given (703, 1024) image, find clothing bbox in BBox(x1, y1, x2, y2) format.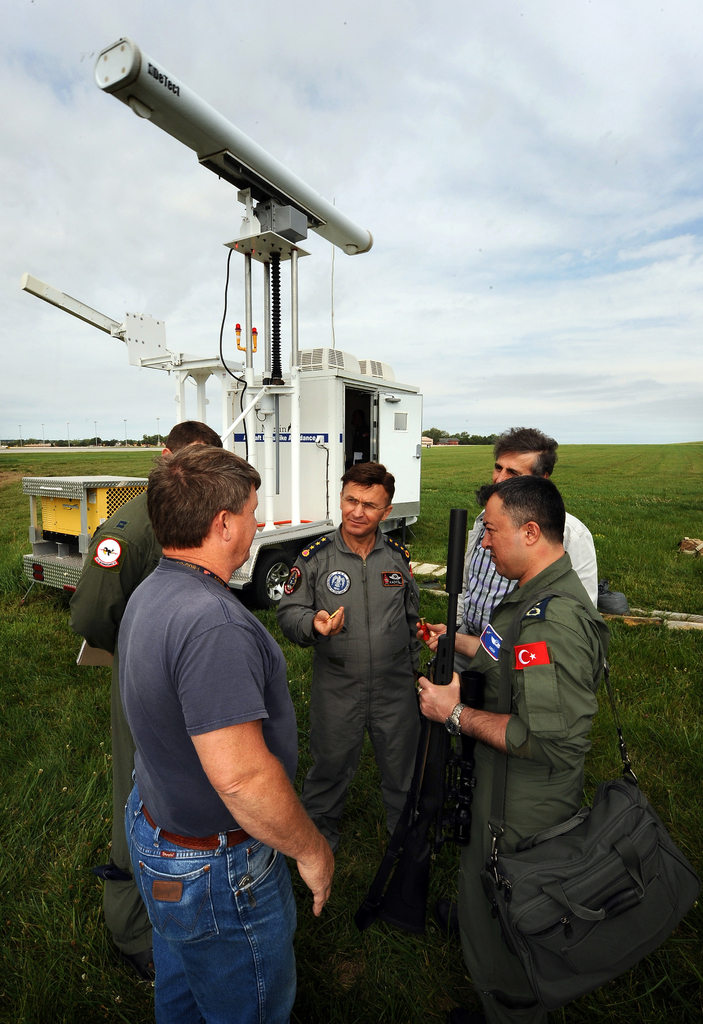
BBox(124, 550, 302, 1023).
